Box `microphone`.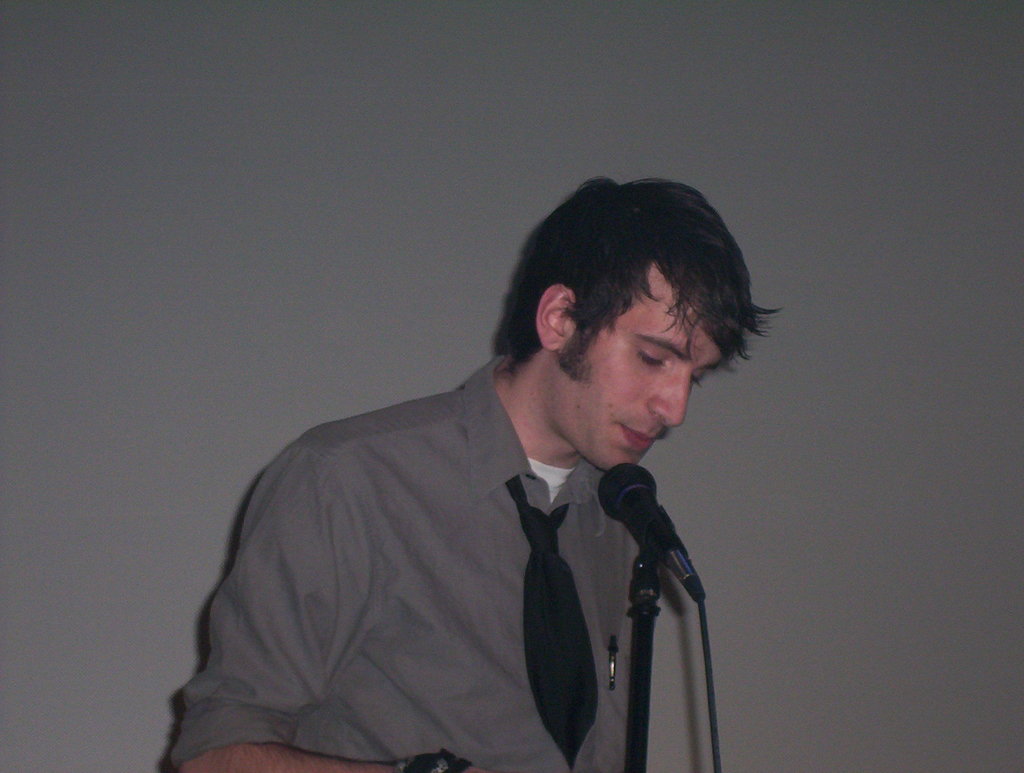
region(598, 462, 706, 599).
